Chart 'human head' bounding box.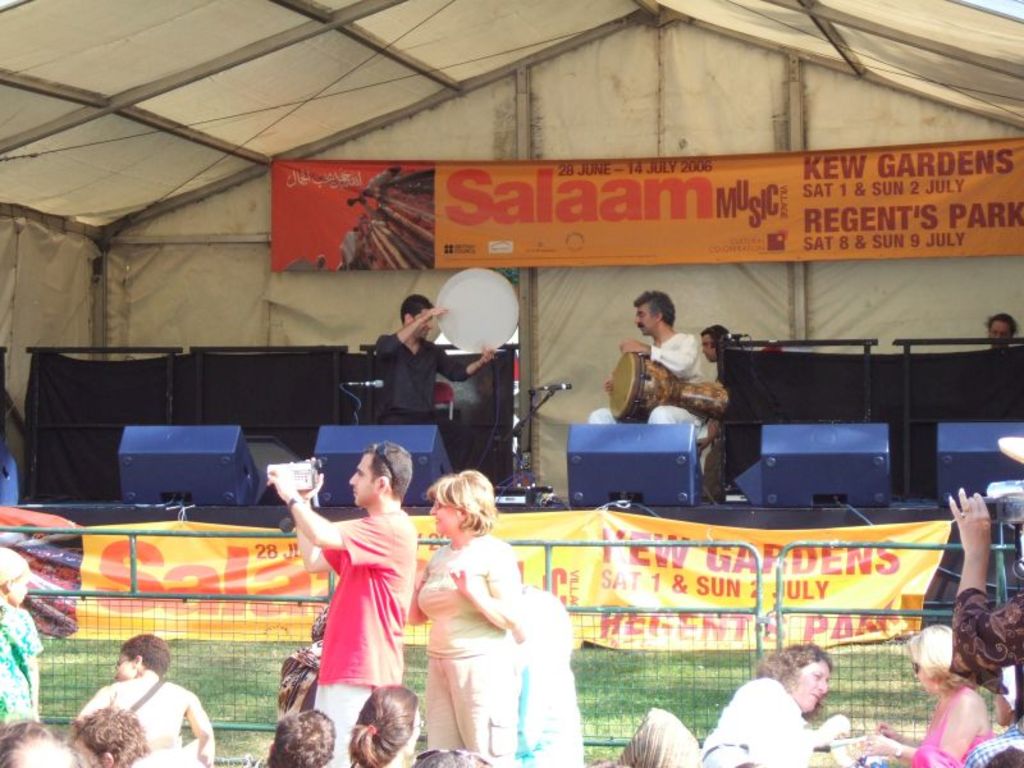
Charted: bbox(419, 471, 499, 538).
